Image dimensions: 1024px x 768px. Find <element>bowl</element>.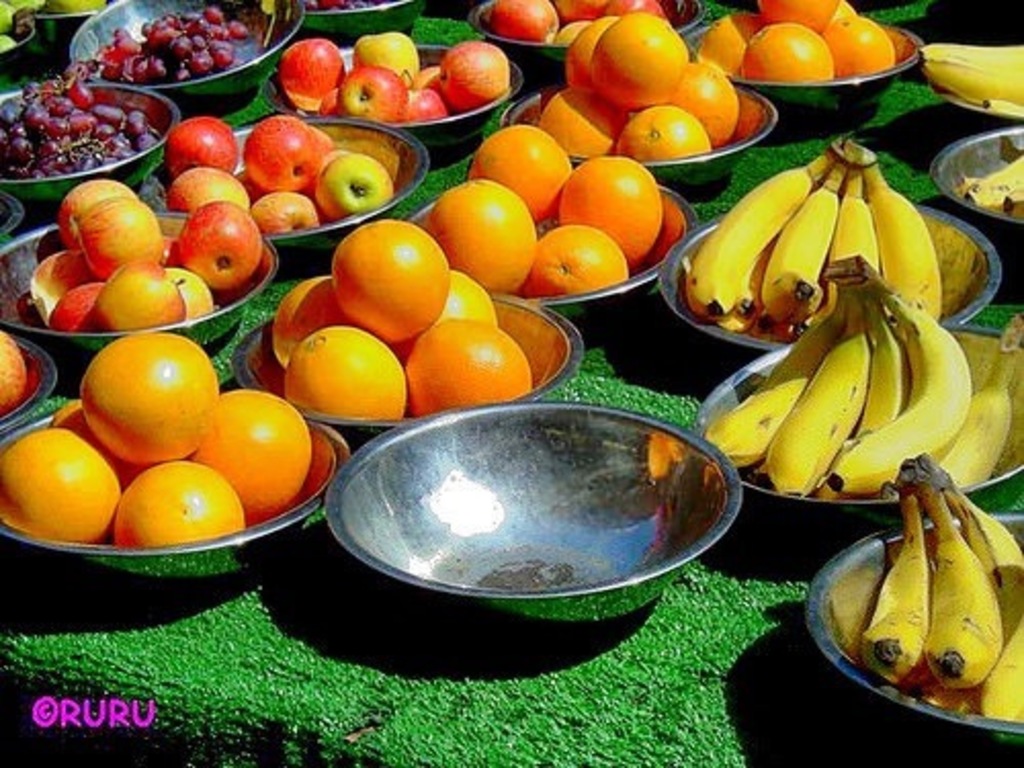
(659, 205, 999, 356).
